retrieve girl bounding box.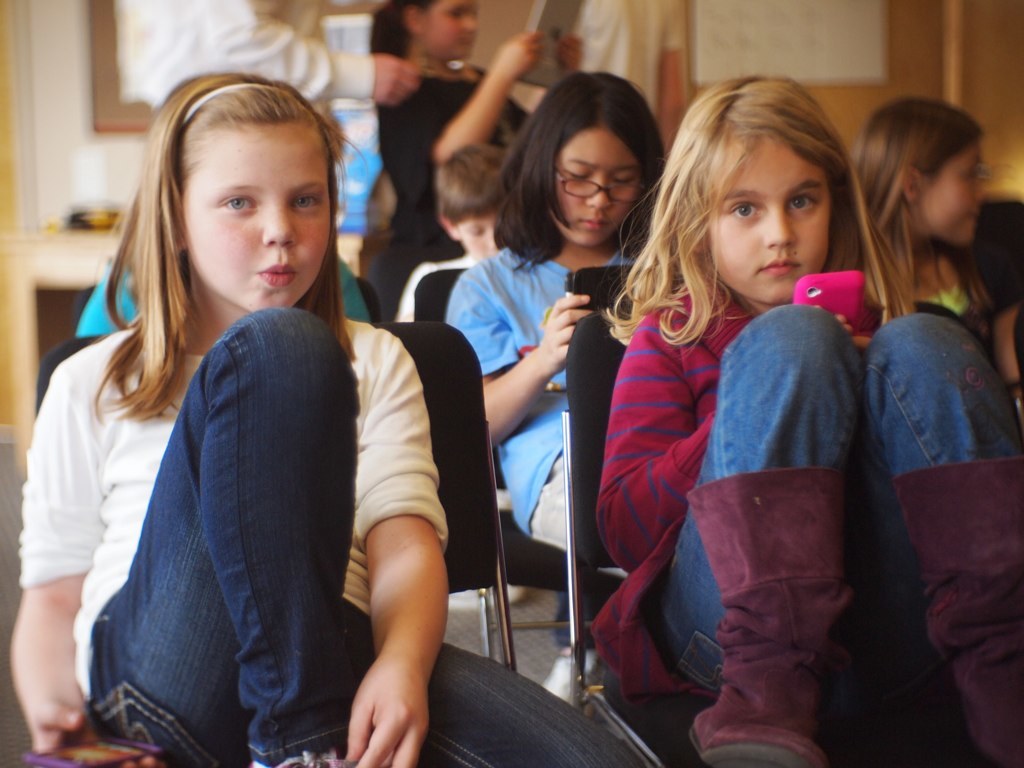
Bounding box: bbox(11, 70, 645, 767).
